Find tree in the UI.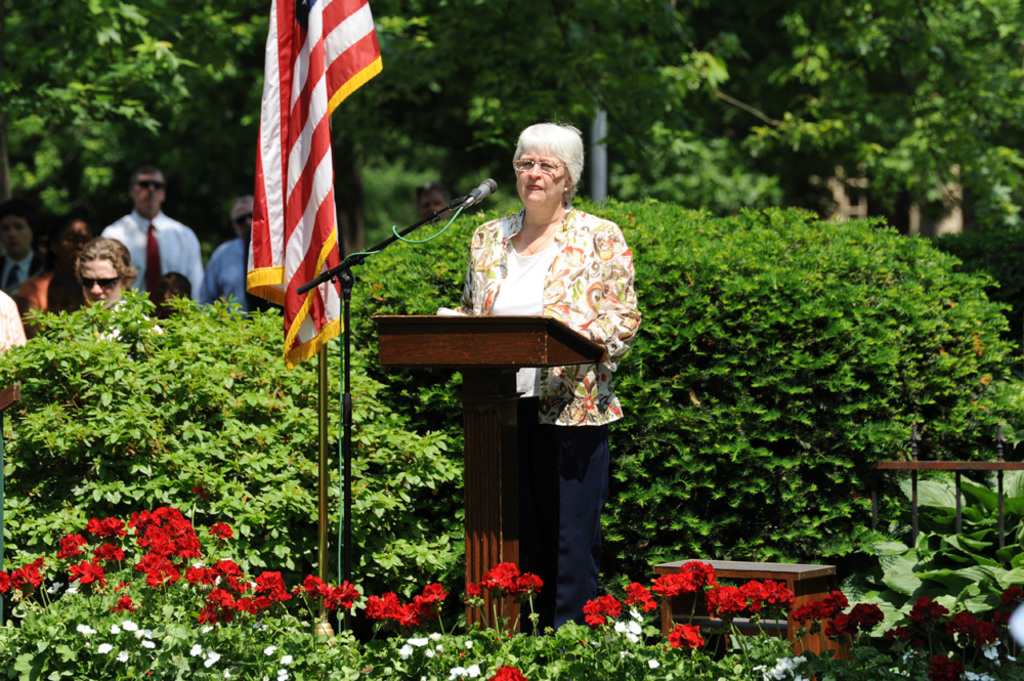
UI element at <region>344, 0, 657, 260</region>.
